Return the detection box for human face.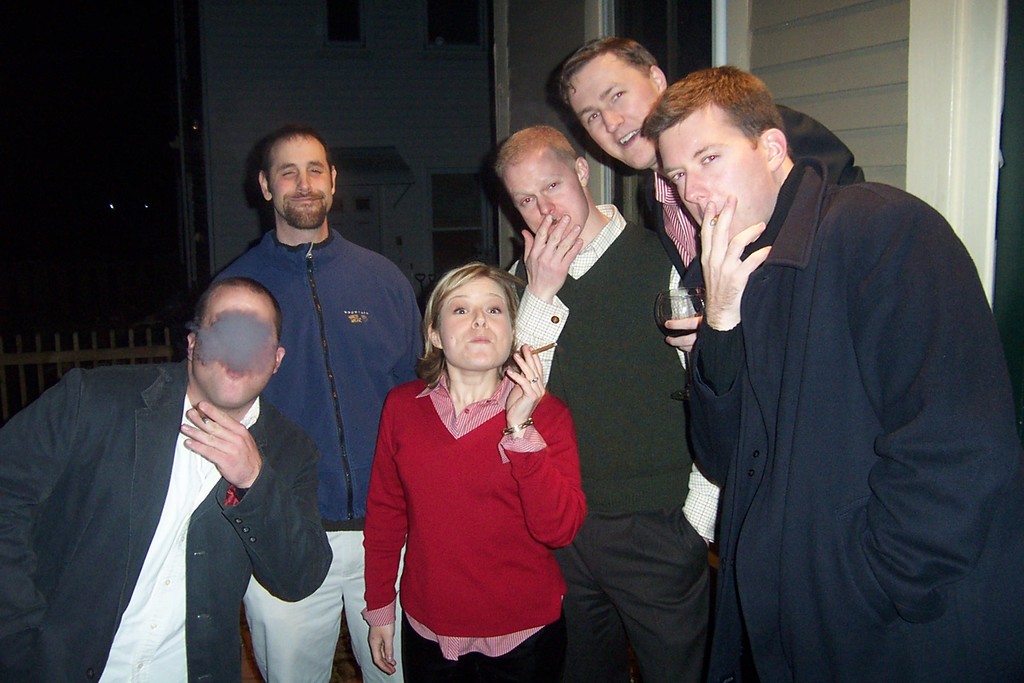
bbox=[664, 121, 771, 243].
